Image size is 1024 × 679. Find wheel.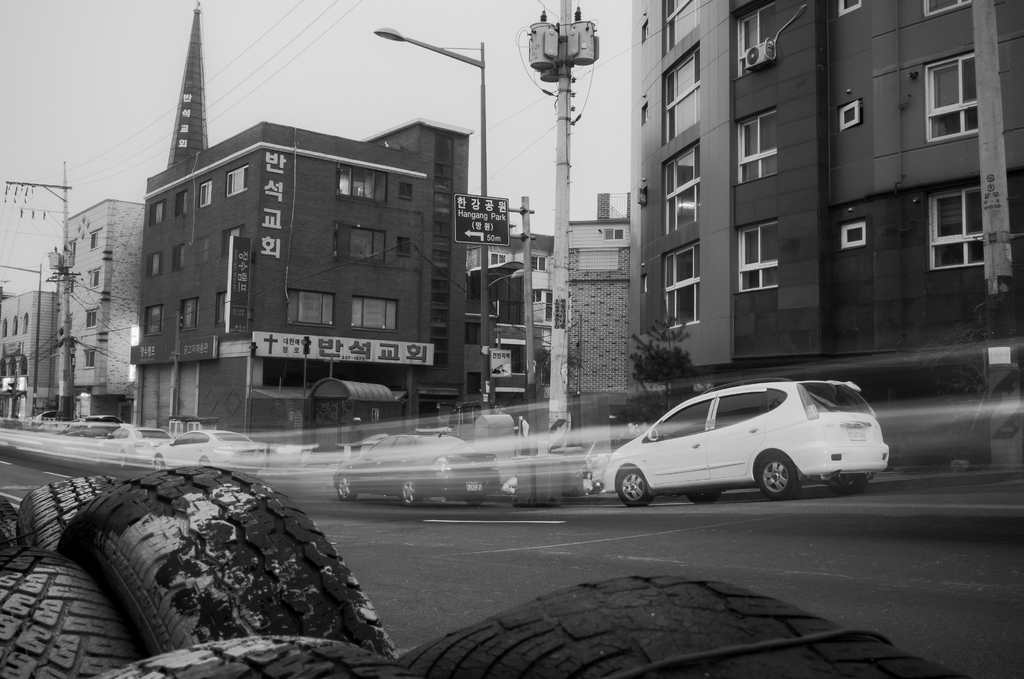
(614, 459, 644, 509).
